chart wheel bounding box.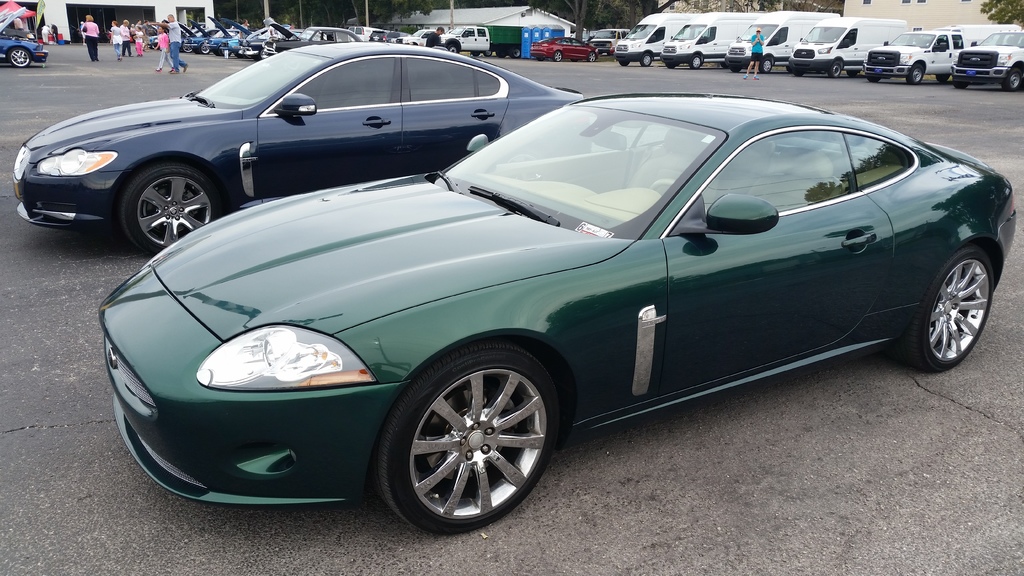
Charted: box(641, 52, 652, 66).
